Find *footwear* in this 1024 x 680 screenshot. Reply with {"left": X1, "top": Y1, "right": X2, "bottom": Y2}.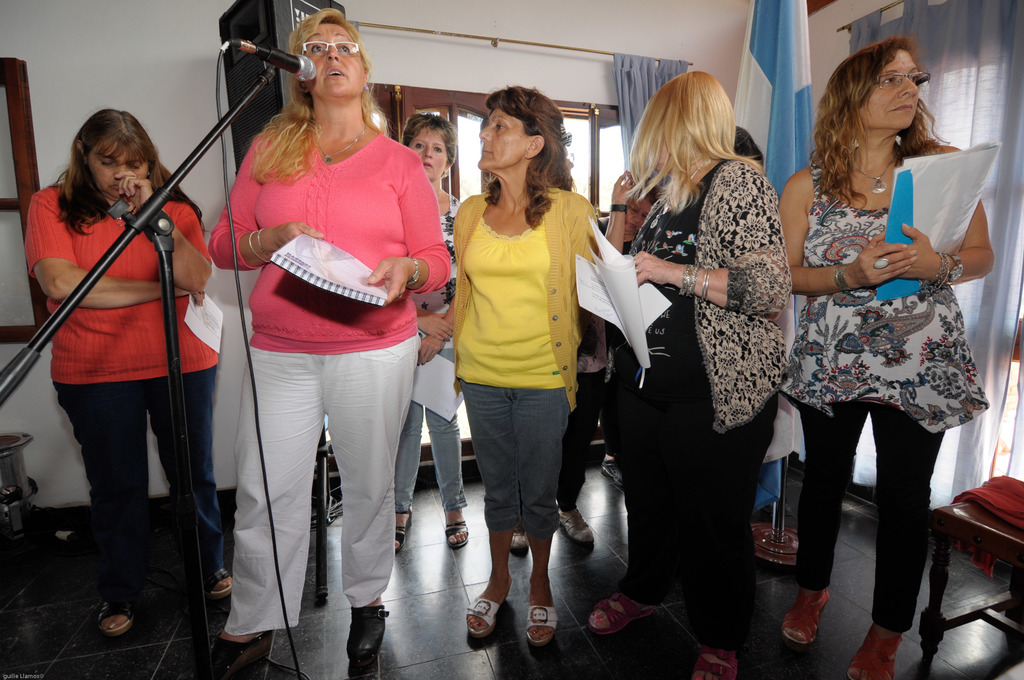
{"left": 95, "top": 591, "right": 142, "bottom": 638}.
